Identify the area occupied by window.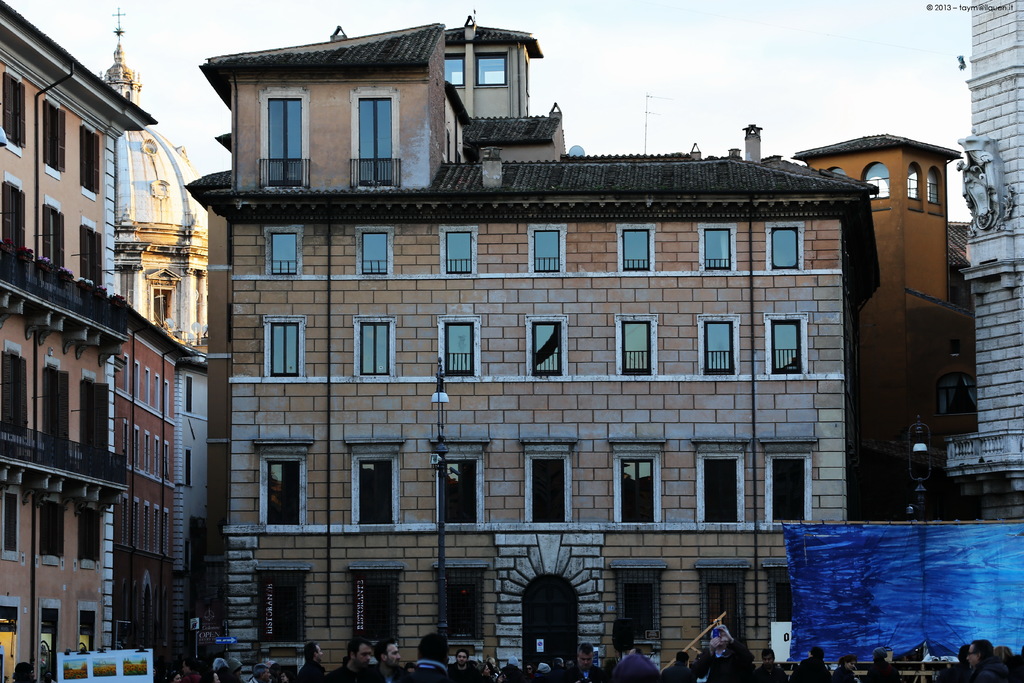
Area: left=351, top=450, right=399, bottom=542.
